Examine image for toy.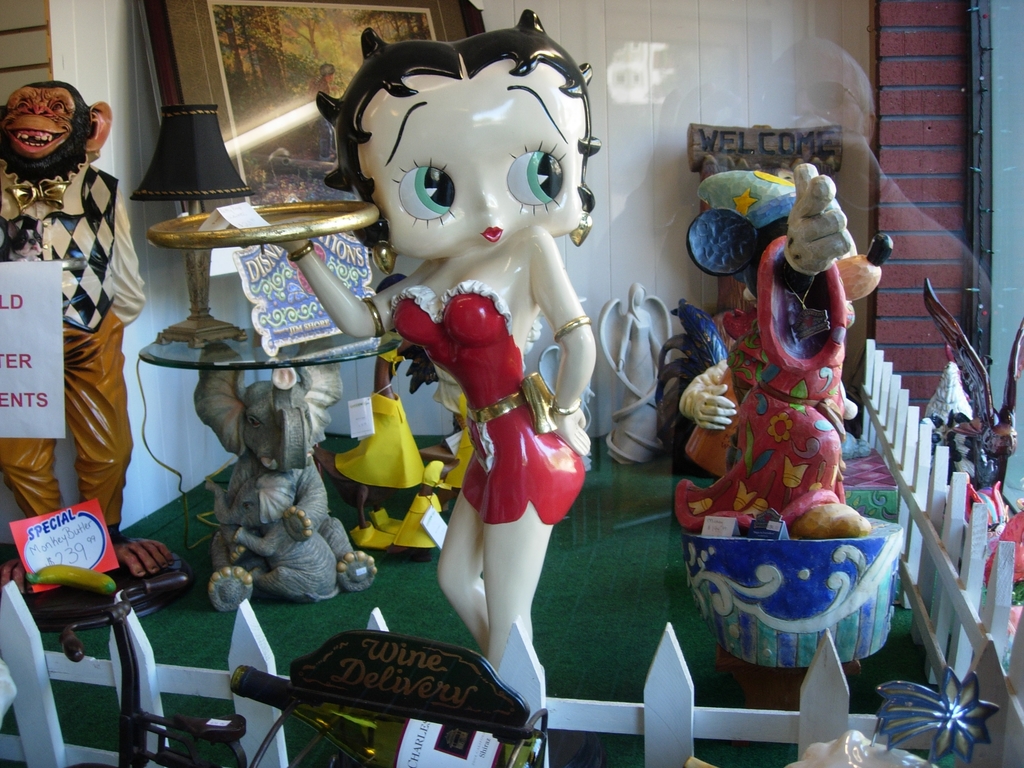
Examination result: rect(332, 347, 452, 559).
